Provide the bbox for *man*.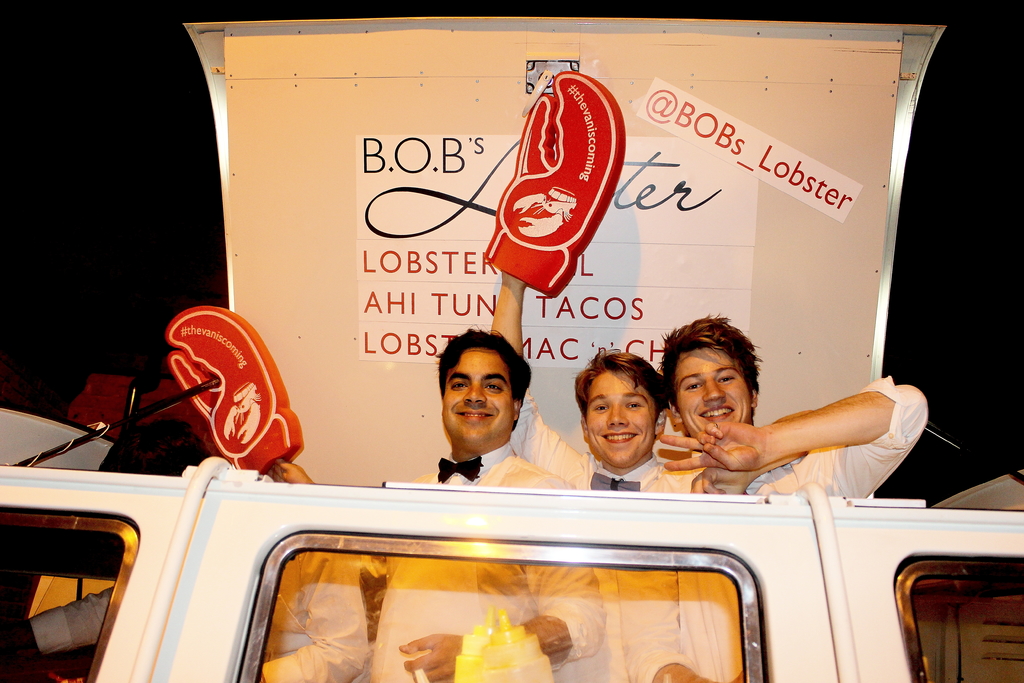
24:410:390:682.
